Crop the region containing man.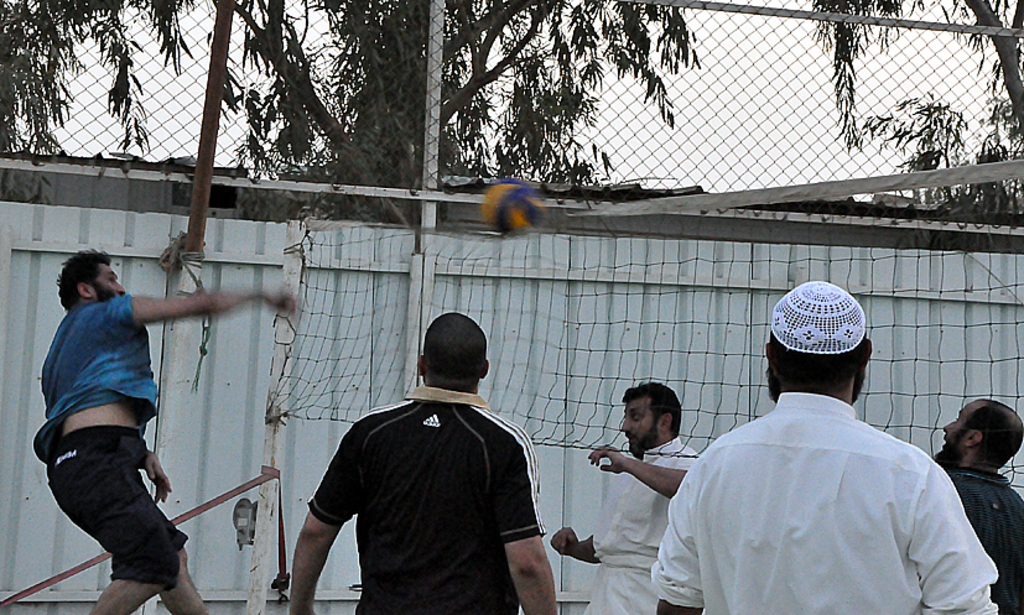
Crop region: bbox=(657, 285, 993, 611).
